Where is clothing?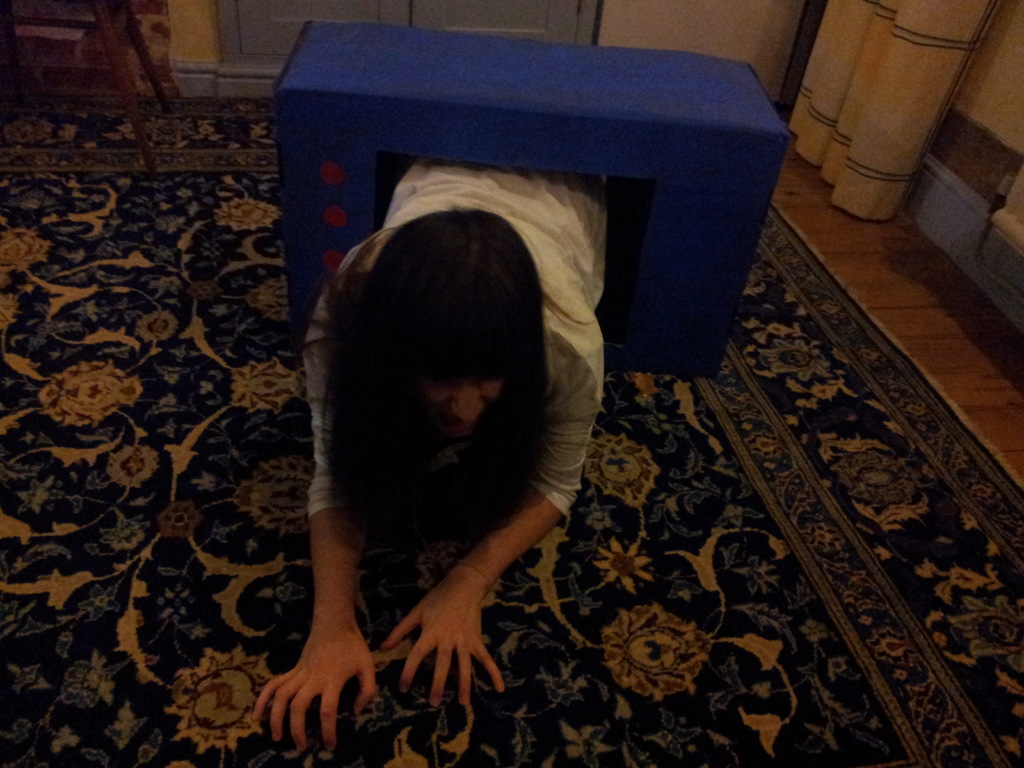
BBox(301, 163, 609, 527).
